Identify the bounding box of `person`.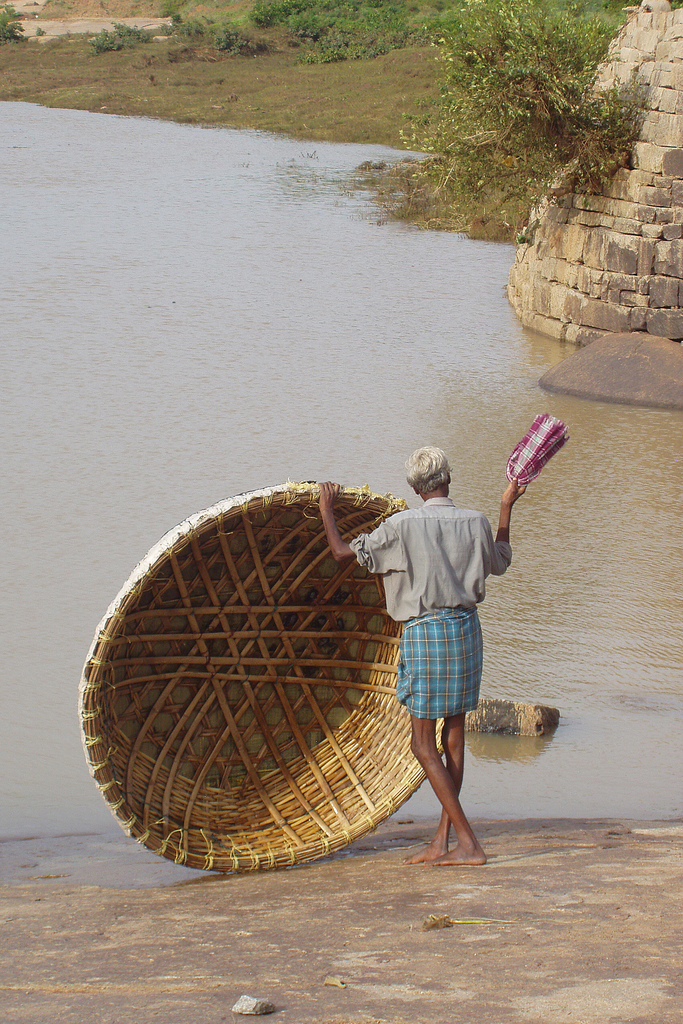
(316, 445, 525, 865).
